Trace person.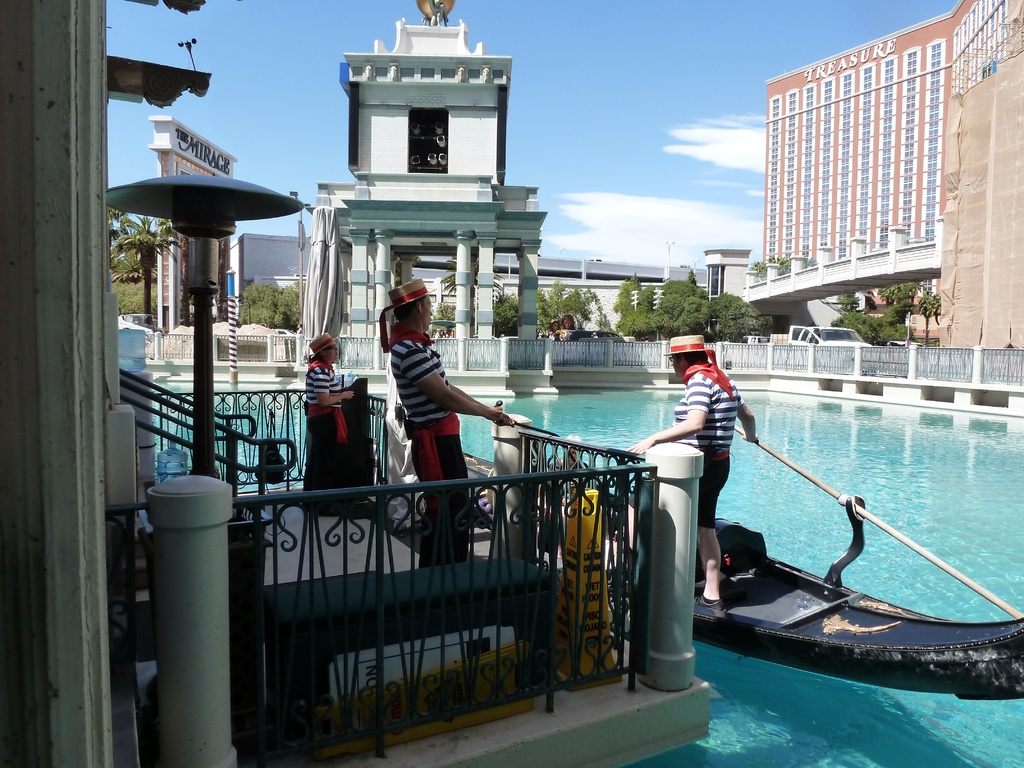
Traced to <bbox>387, 282, 527, 560</bbox>.
